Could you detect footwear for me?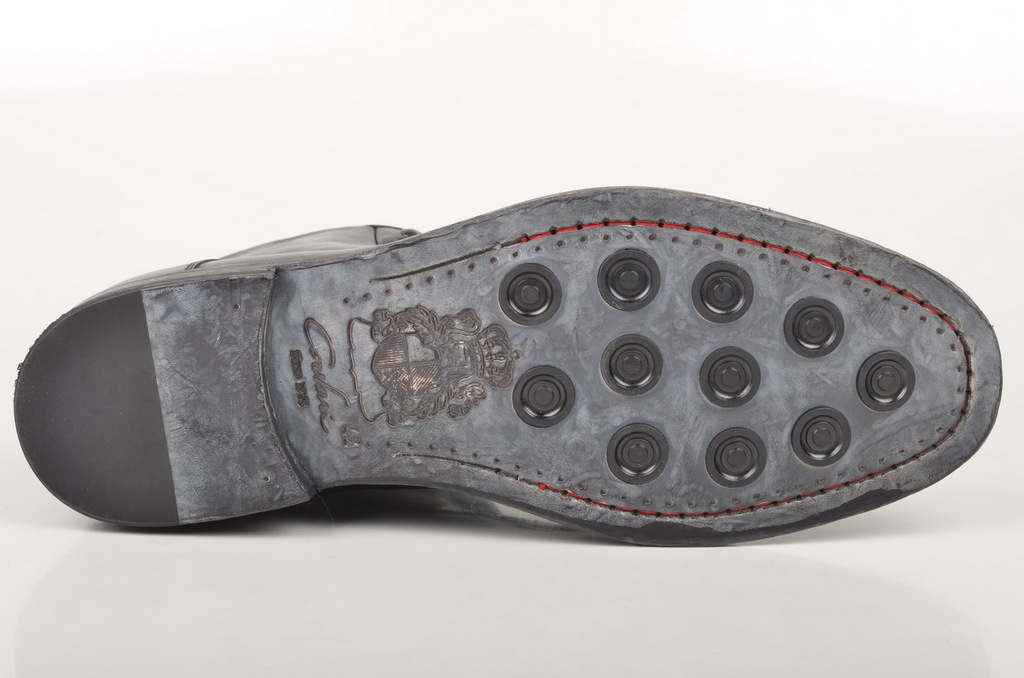
Detection result: pyautogui.locateOnScreen(10, 168, 1008, 552).
